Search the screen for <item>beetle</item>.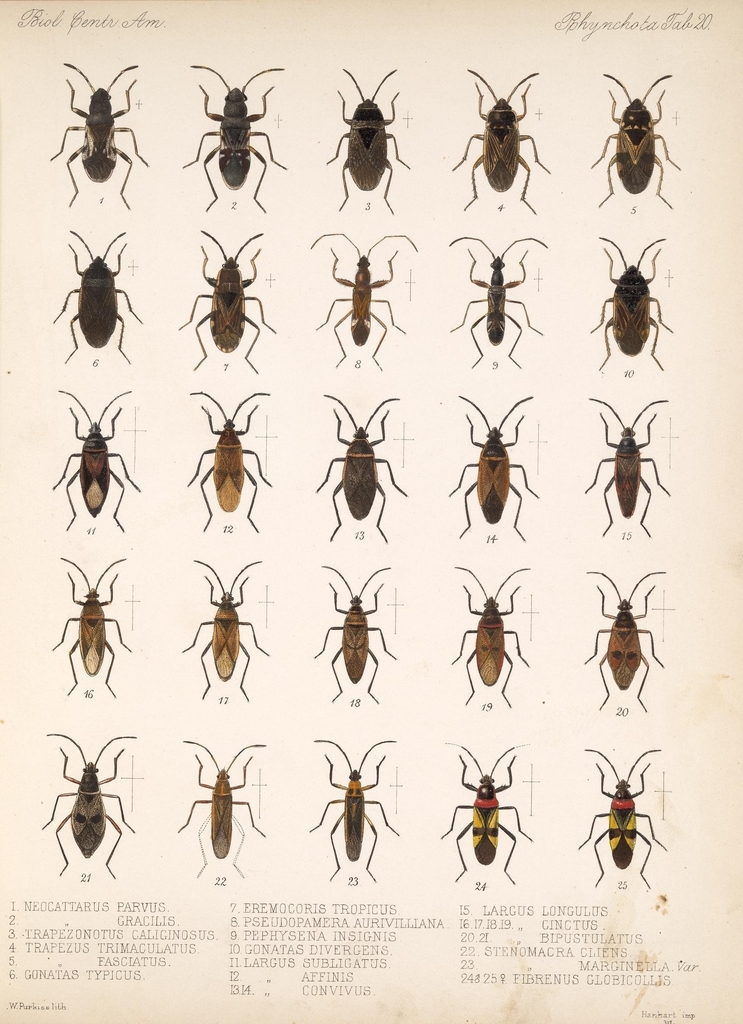
Found at 60/230/145/372.
